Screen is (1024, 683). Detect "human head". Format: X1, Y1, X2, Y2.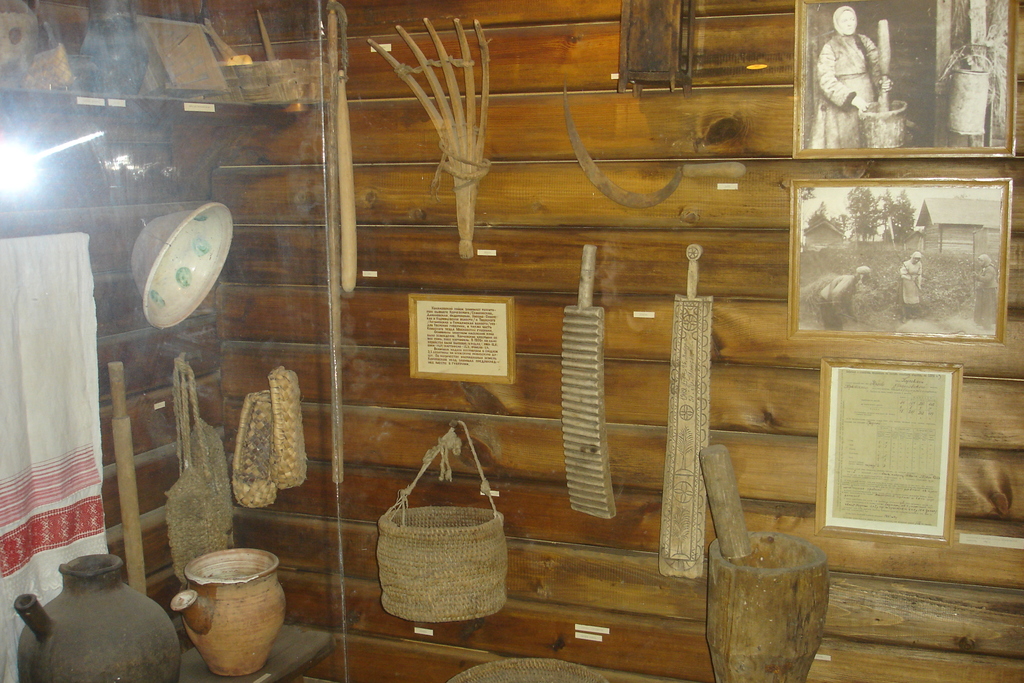
858, 264, 874, 280.
